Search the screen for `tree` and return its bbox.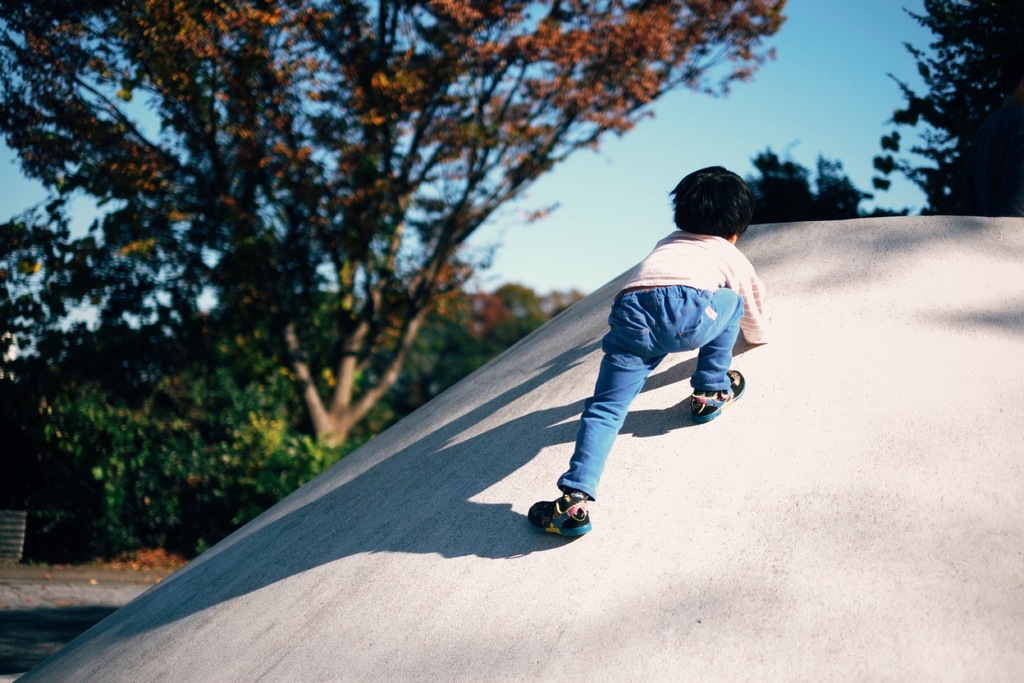
Found: (866, 8, 1004, 217).
